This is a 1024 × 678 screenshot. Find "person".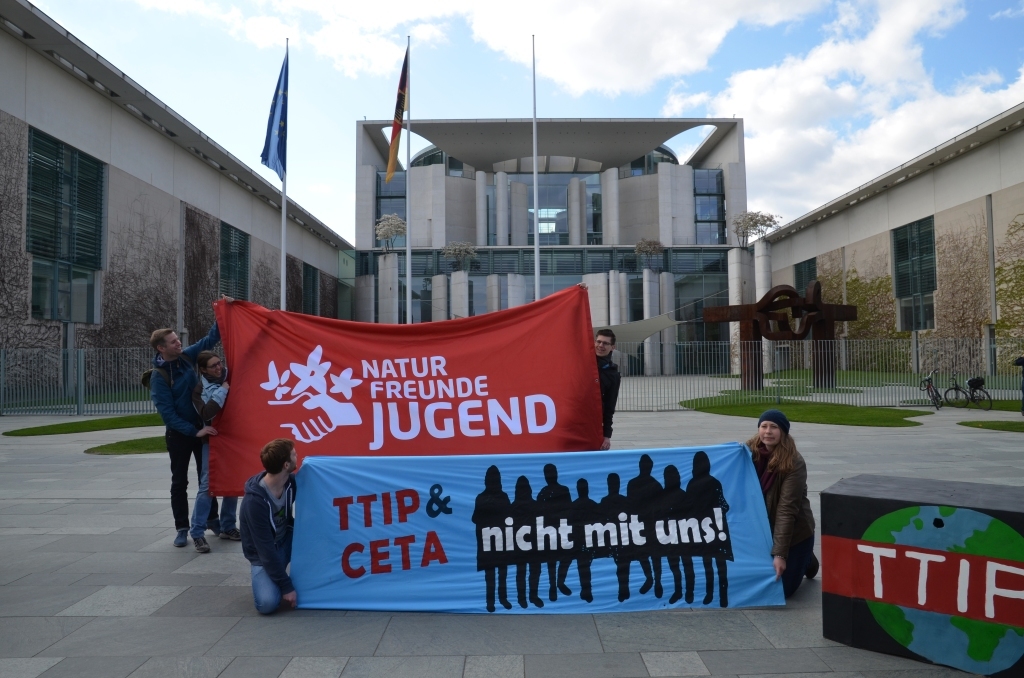
Bounding box: locate(146, 317, 221, 551).
